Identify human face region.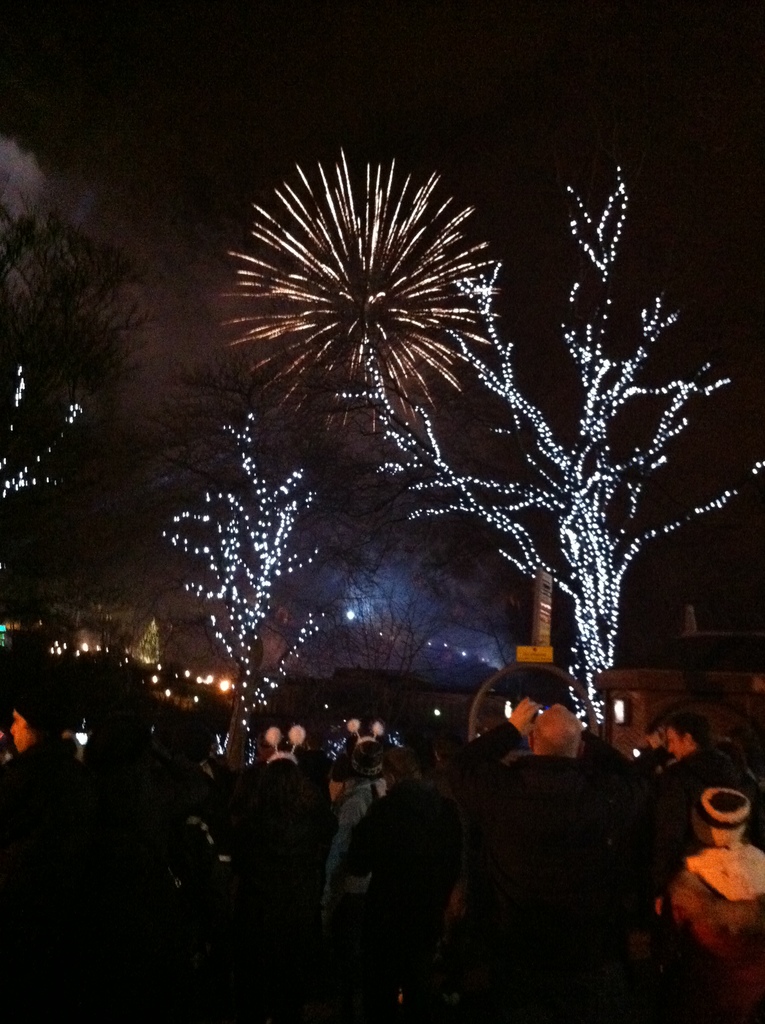
Region: 667, 725, 688, 756.
